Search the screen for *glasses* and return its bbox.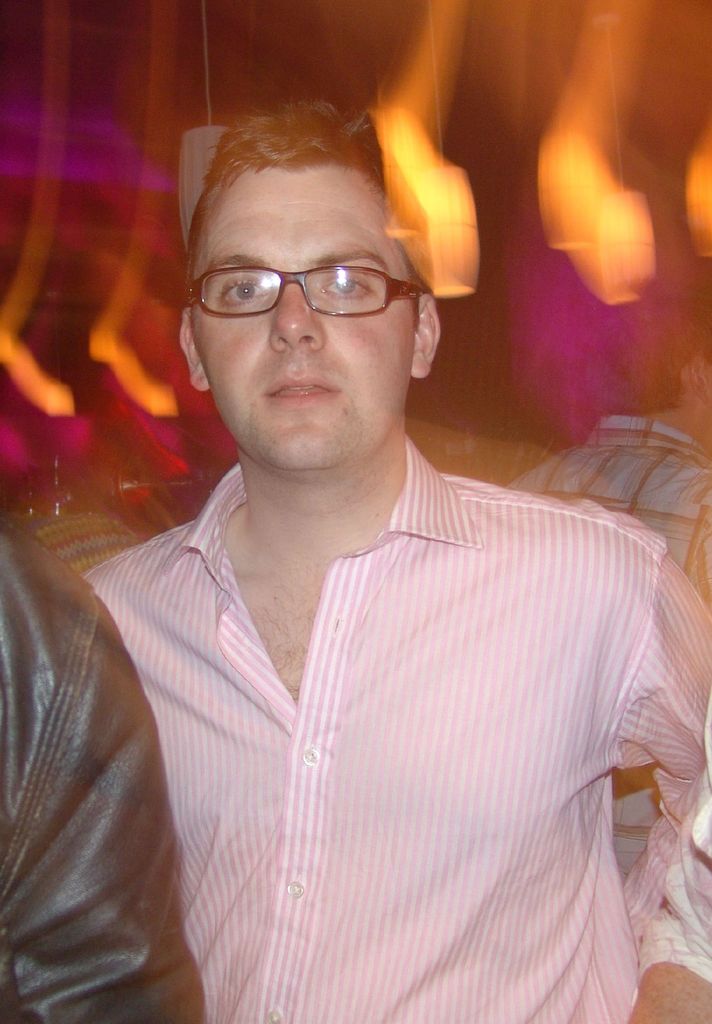
Found: region(168, 260, 440, 313).
